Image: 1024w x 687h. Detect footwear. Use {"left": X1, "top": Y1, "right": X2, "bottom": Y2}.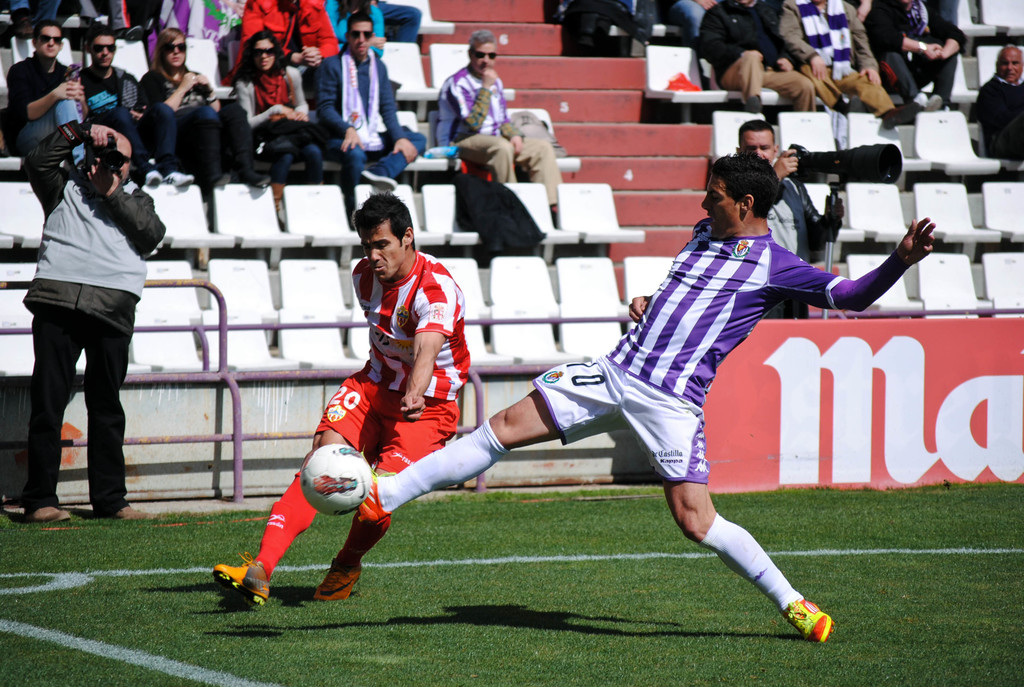
{"left": 309, "top": 555, "right": 362, "bottom": 606}.
